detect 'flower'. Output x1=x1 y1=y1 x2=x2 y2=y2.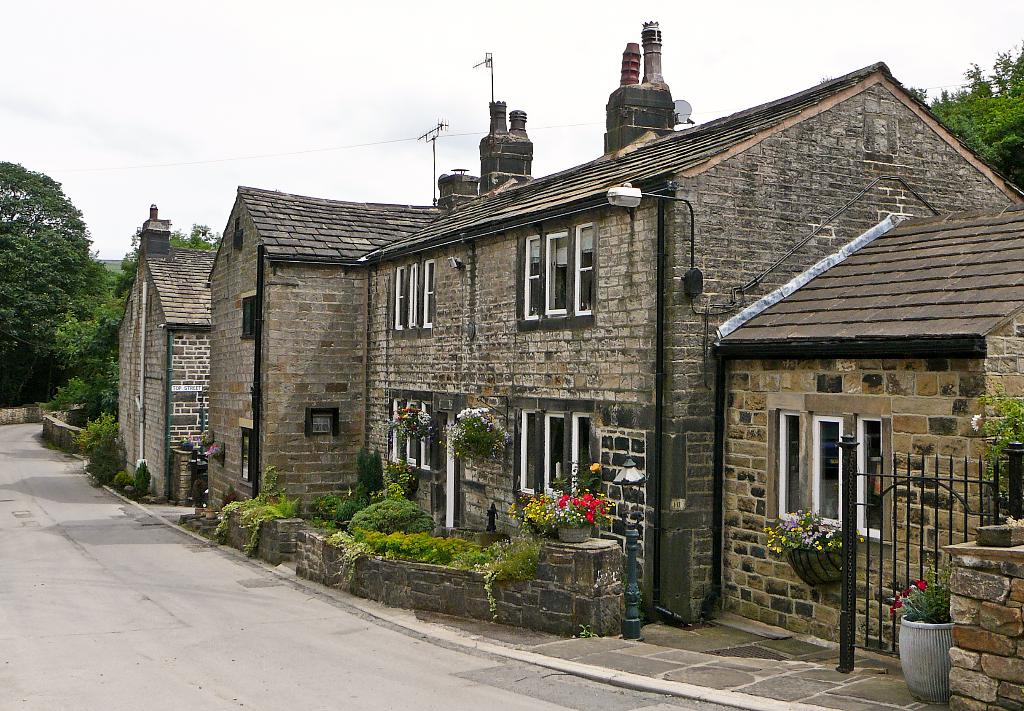
x1=968 y1=415 x2=986 y2=431.
